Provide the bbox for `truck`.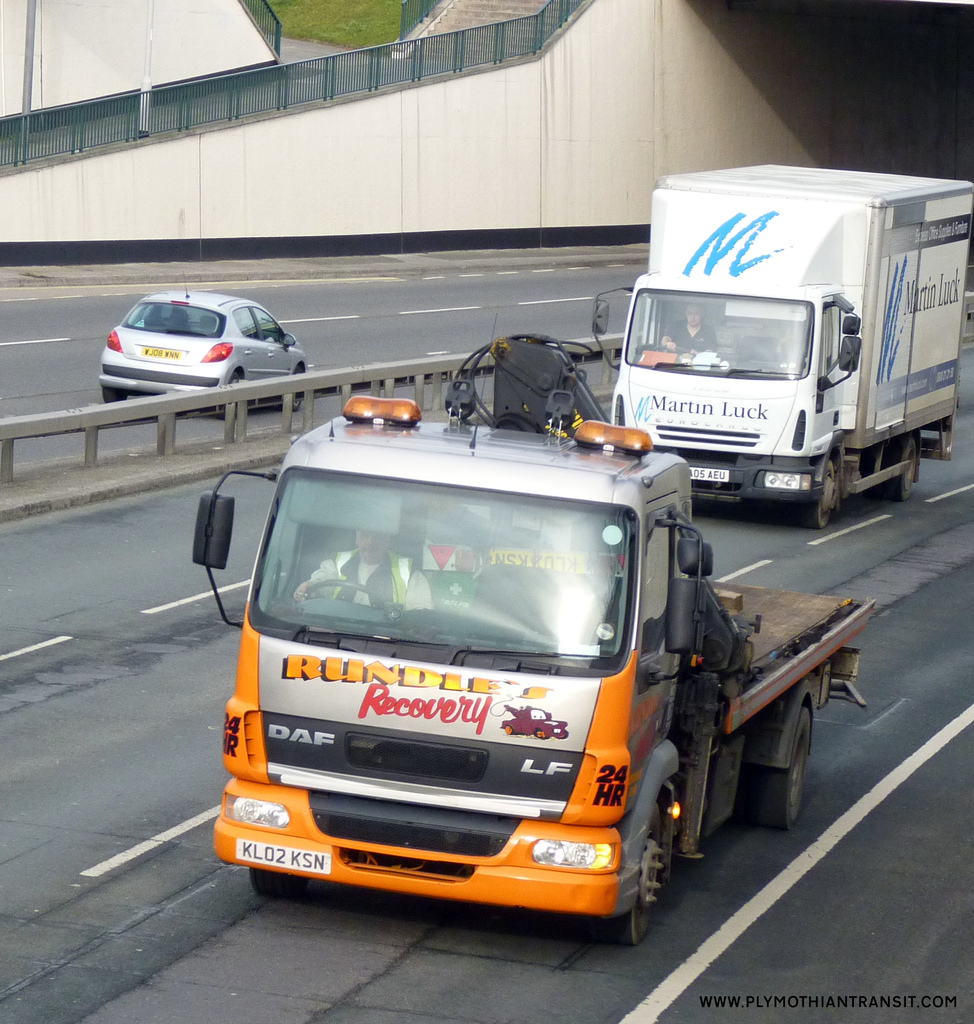
618 168 955 538.
